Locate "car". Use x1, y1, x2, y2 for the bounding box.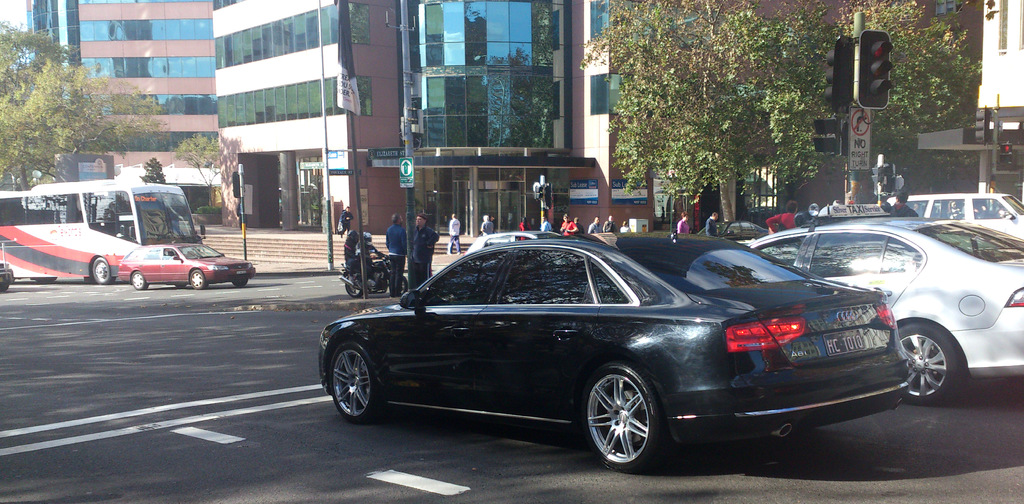
464, 226, 561, 258.
